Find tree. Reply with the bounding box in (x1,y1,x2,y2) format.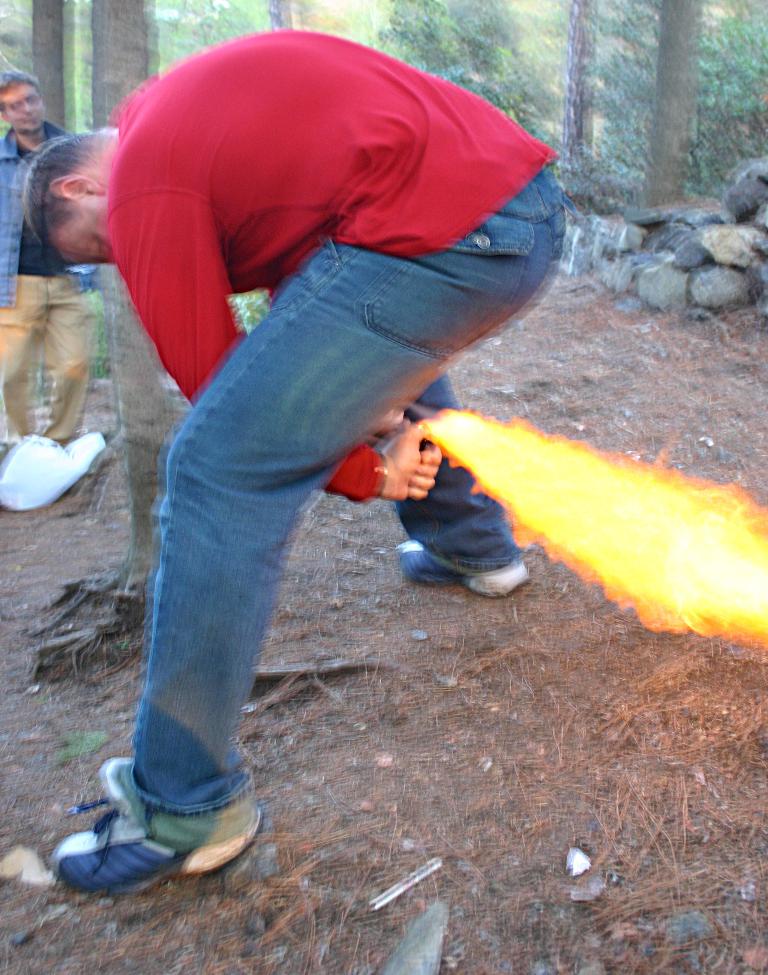
(653,0,696,206).
